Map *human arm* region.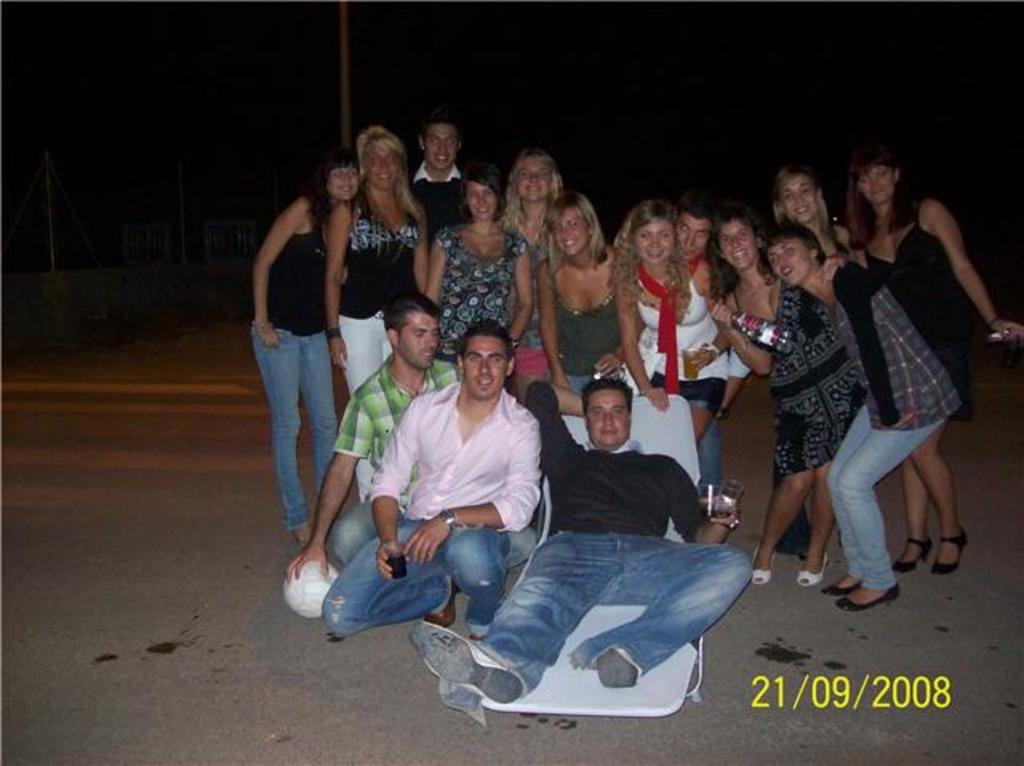
Mapped to detection(368, 385, 424, 587).
